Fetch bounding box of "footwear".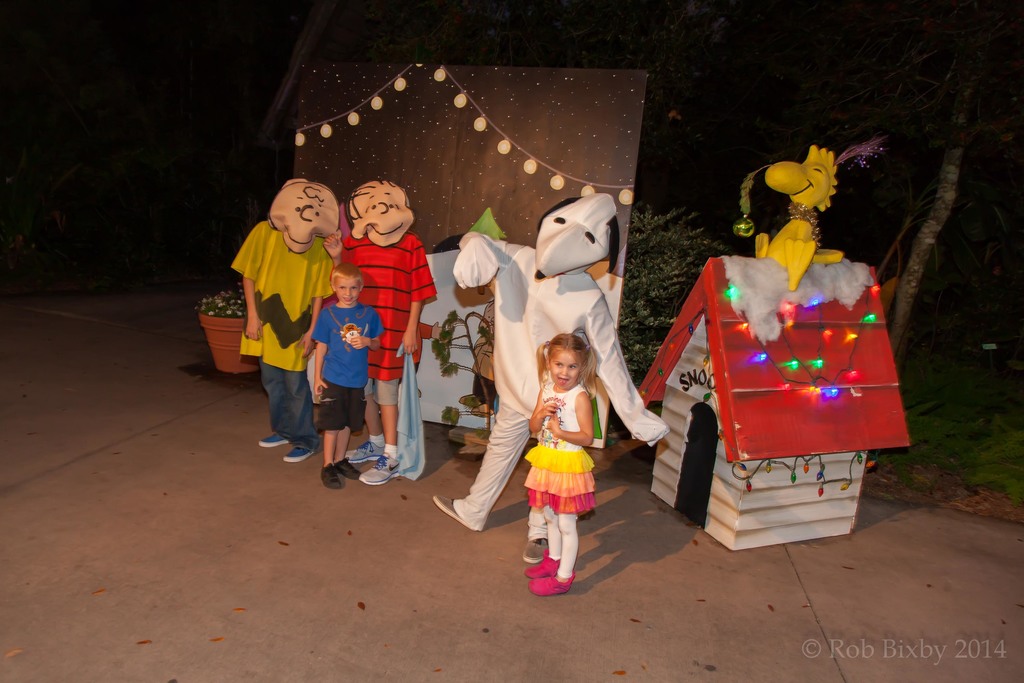
Bbox: x1=529, y1=550, x2=557, y2=579.
